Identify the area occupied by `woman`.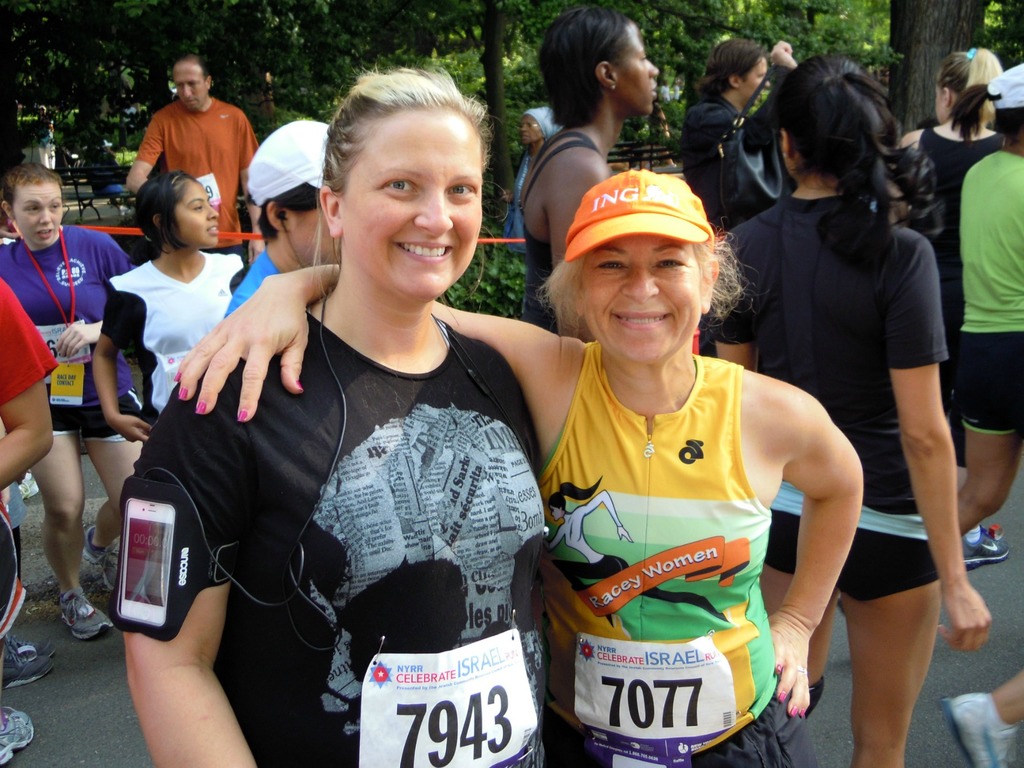
Area: l=887, t=43, r=1004, b=516.
